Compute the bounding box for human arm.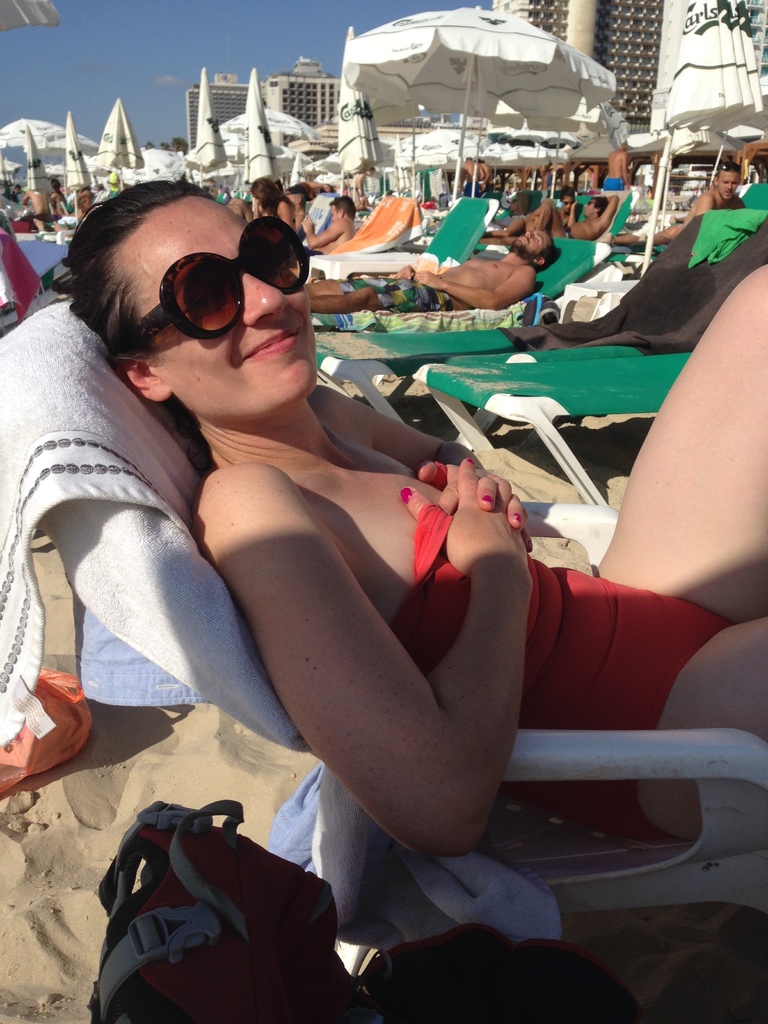
crop(620, 150, 630, 188).
